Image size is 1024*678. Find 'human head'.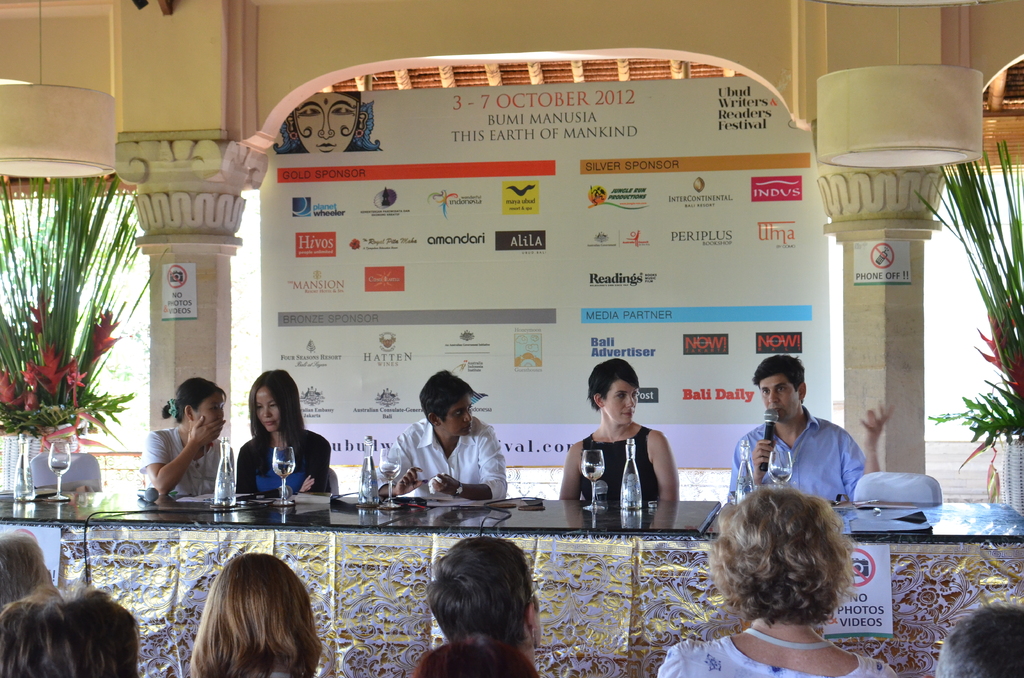
box=[427, 535, 543, 659].
